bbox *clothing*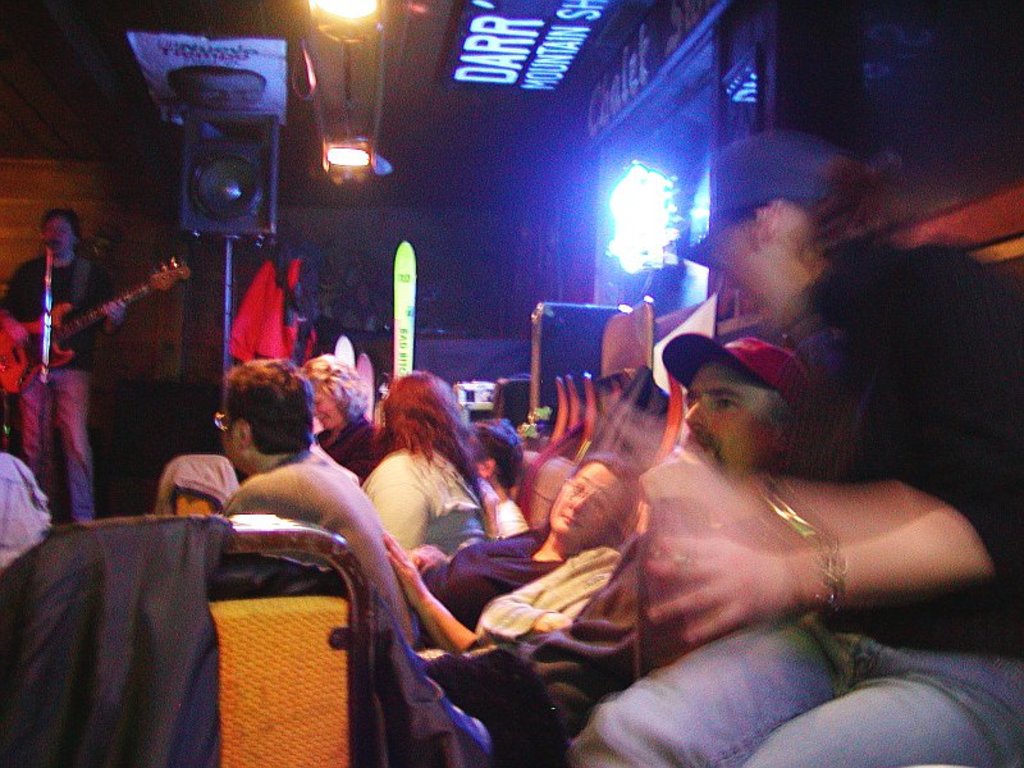
bbox=(0, 447, 45, 576)
